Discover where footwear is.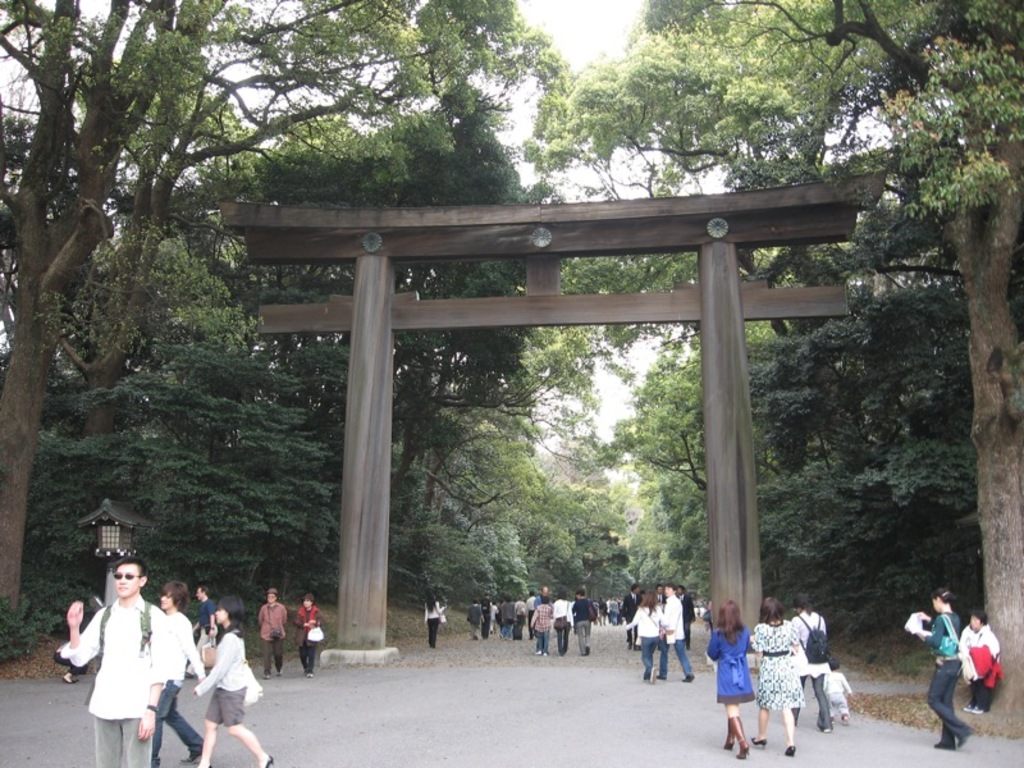
Discovered at l=745, t=732, r=773, b=750.
